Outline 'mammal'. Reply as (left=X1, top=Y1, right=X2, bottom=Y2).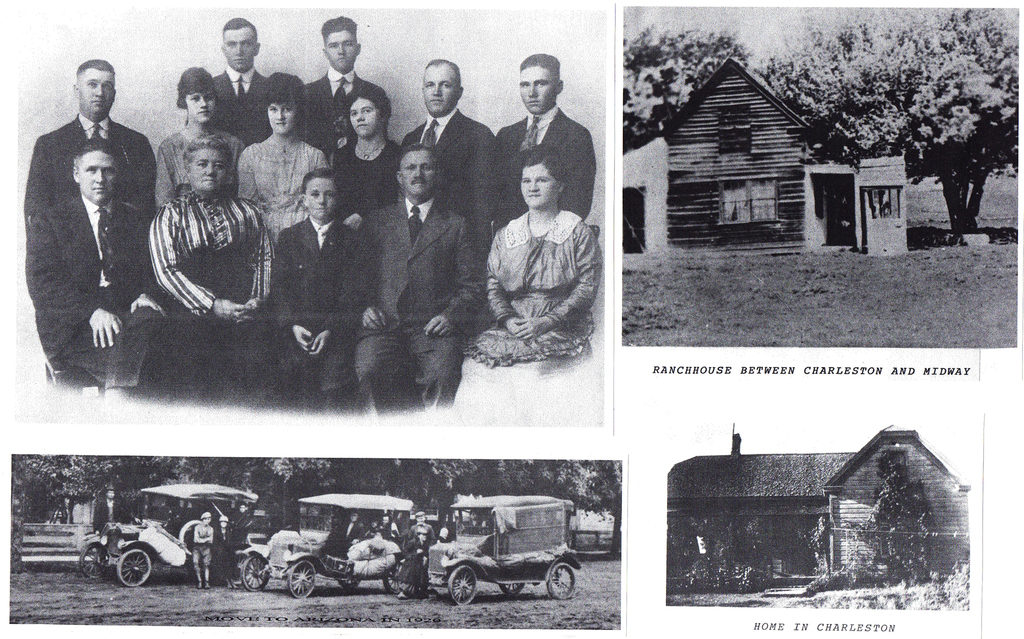
(left=152, top=60, right=249, bottom=205).
